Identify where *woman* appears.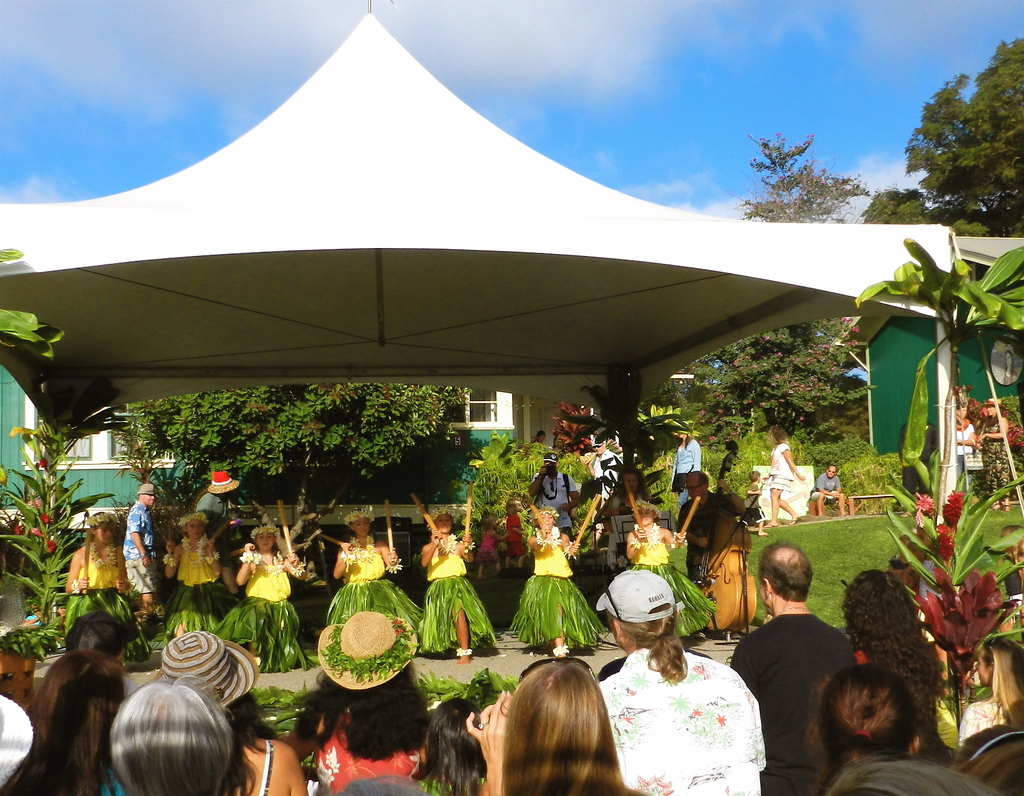
Appears at x1=507, y1=503, x2=605, y2=658.
